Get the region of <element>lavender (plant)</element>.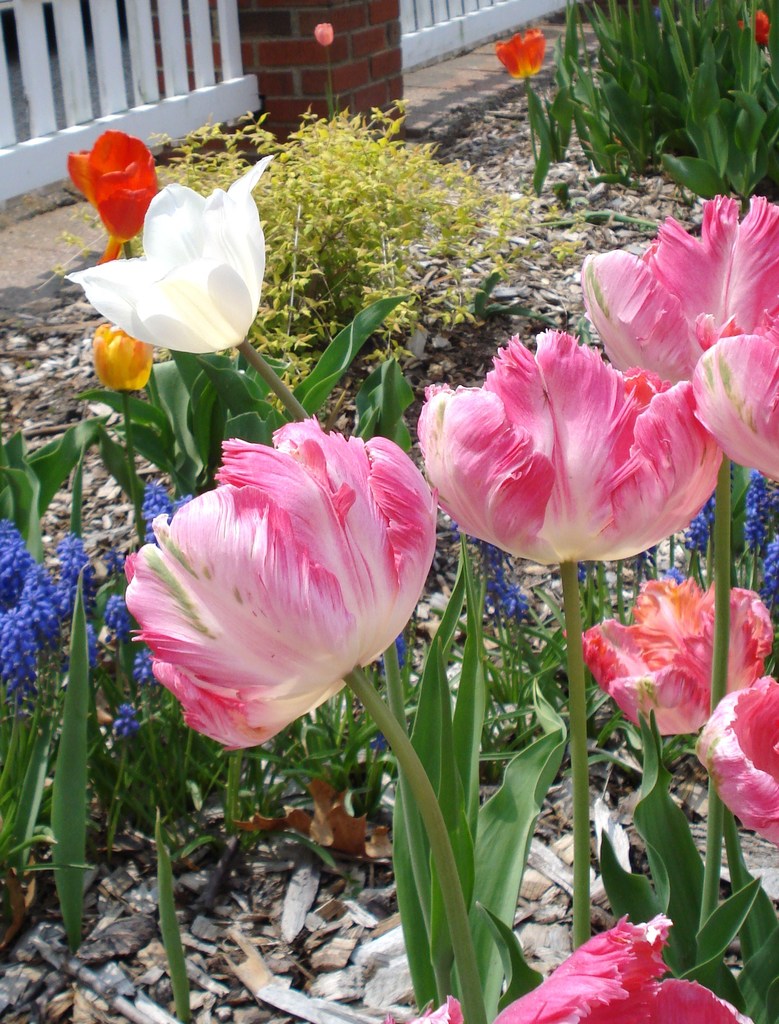
[x1=96, y1=480, x2=196, y2=711].
